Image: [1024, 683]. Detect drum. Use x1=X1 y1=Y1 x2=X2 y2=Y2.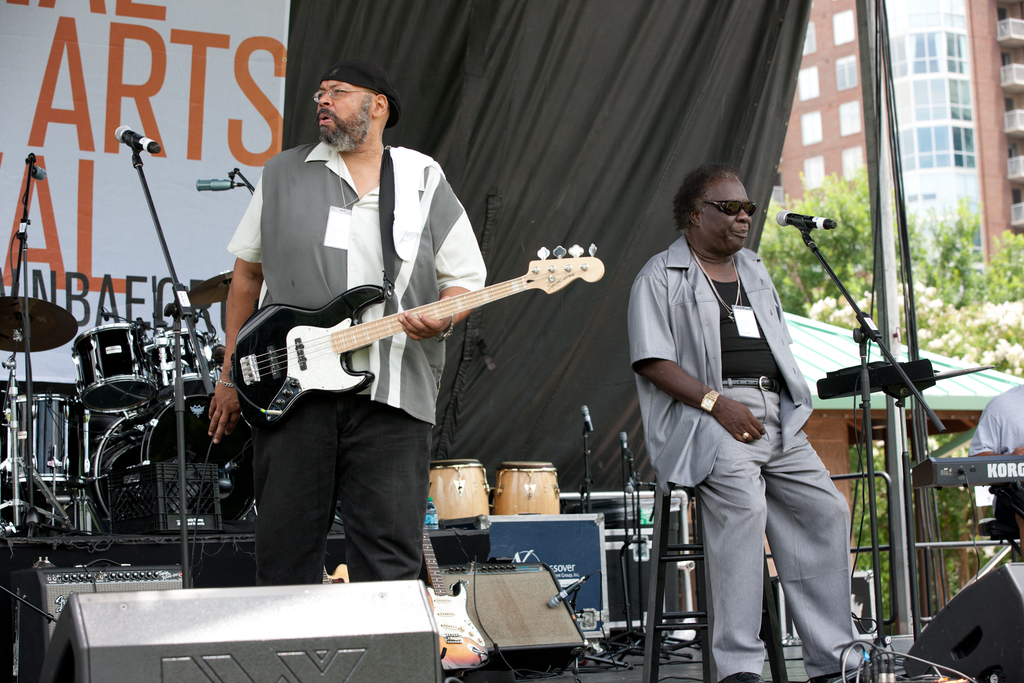
x1=492 y1=463 x2=561 y2=514.
